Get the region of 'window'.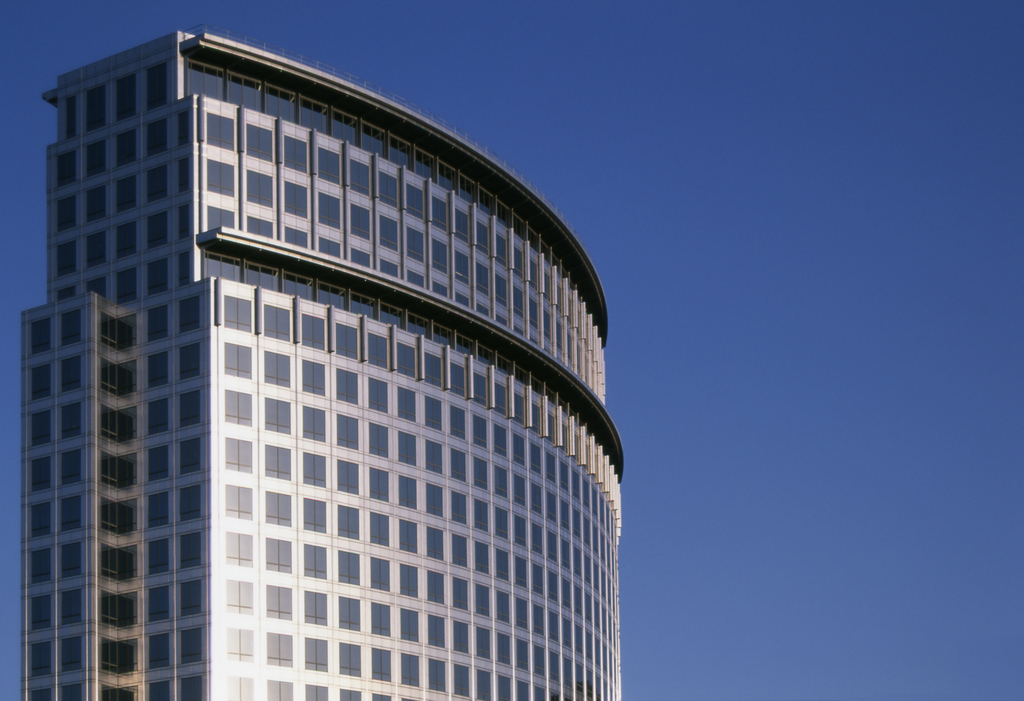
[286, 133, 311, 177].
